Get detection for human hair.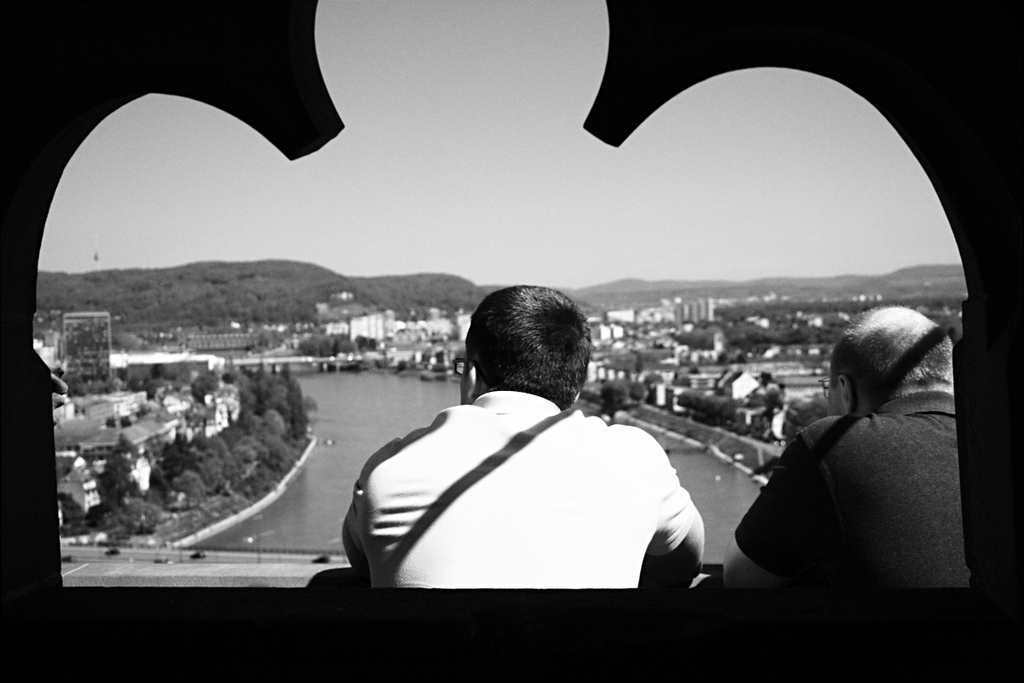
Detection: [828,306,953,400].
